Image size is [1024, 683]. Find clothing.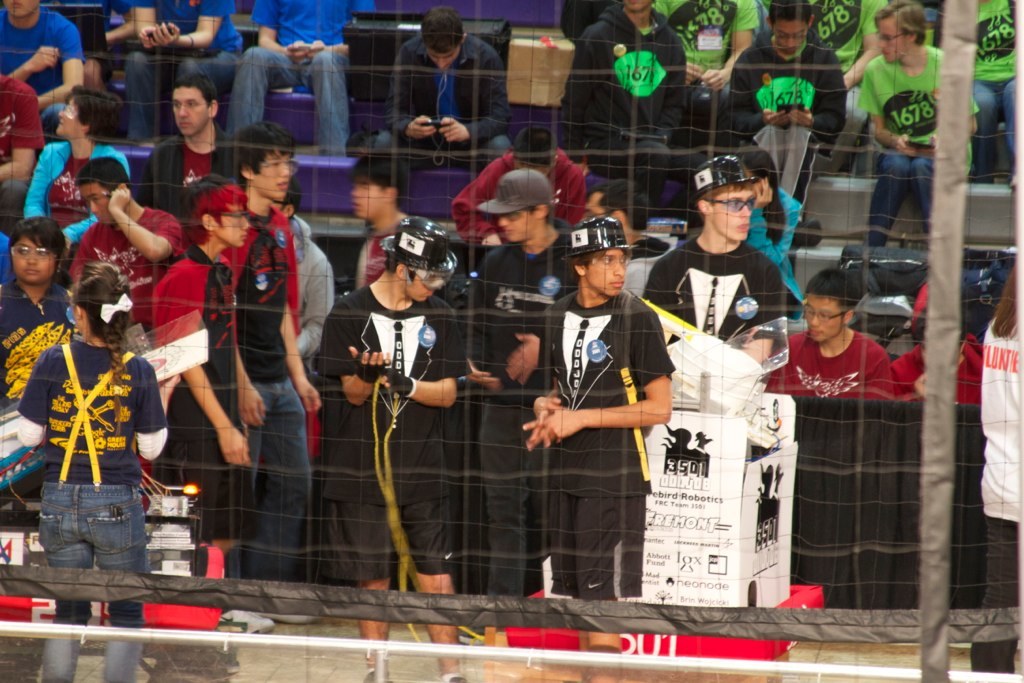
crop(26, 357, 175, 682).
